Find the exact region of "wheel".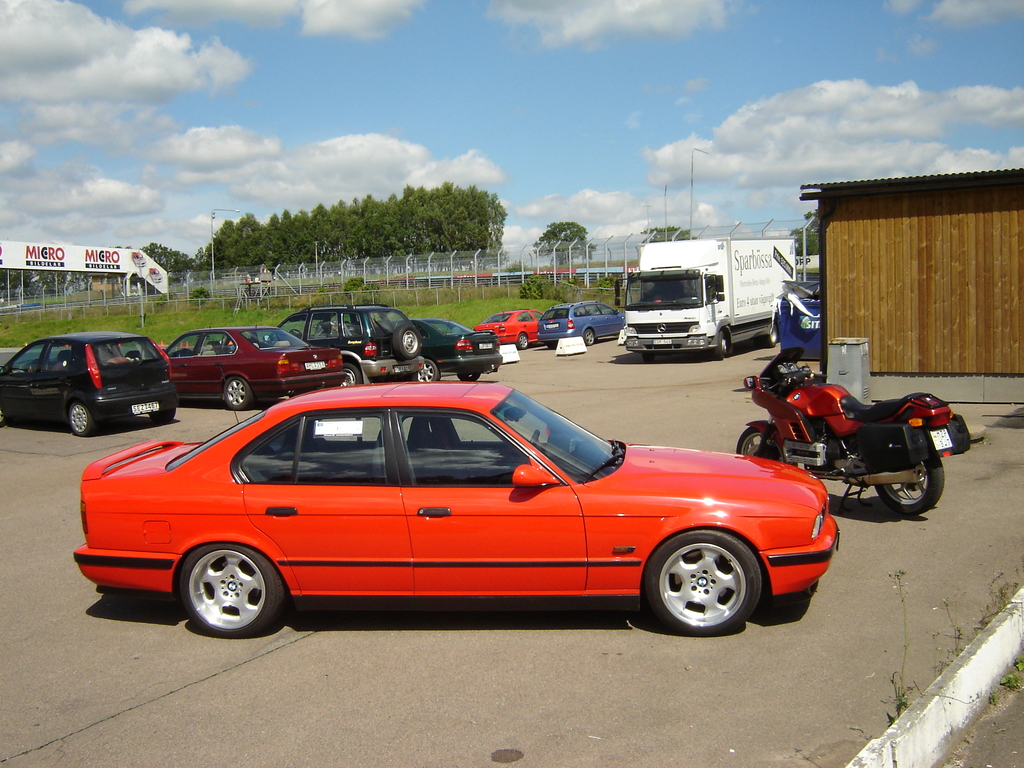
Exact region: Rect(178, 348, 193, 356).
